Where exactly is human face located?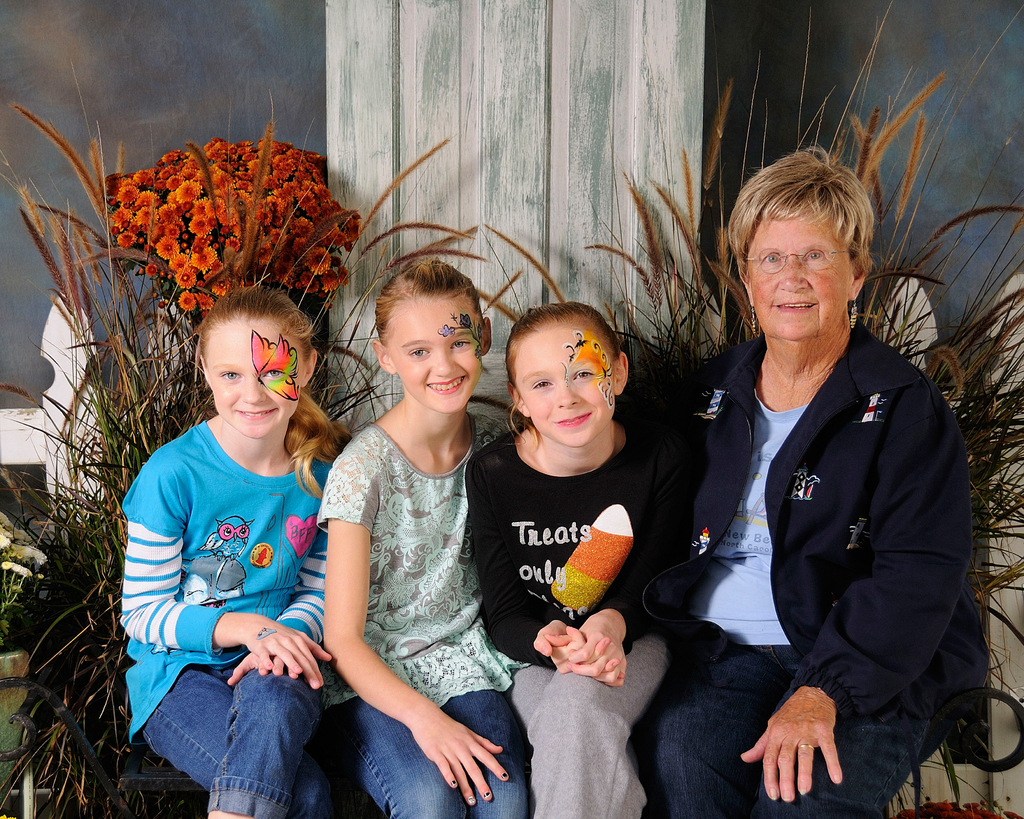
Its bounding box is <box>733,211,851,347</box>.
